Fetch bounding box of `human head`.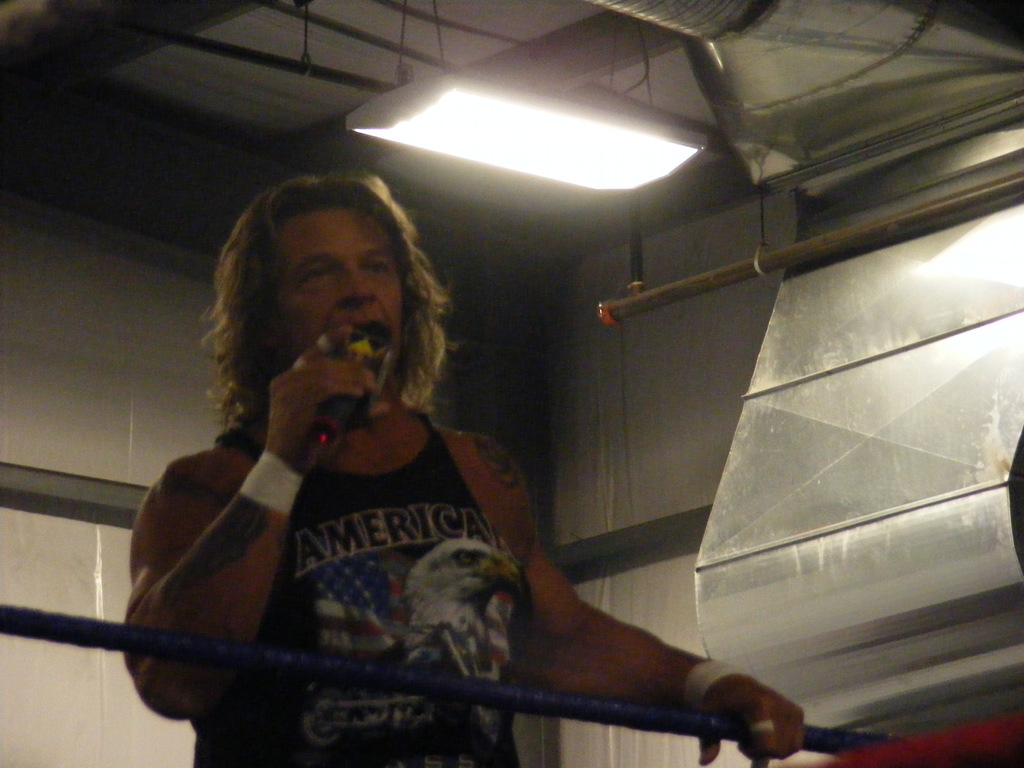
Bbox: BBox(211, 153, 471, 474).
